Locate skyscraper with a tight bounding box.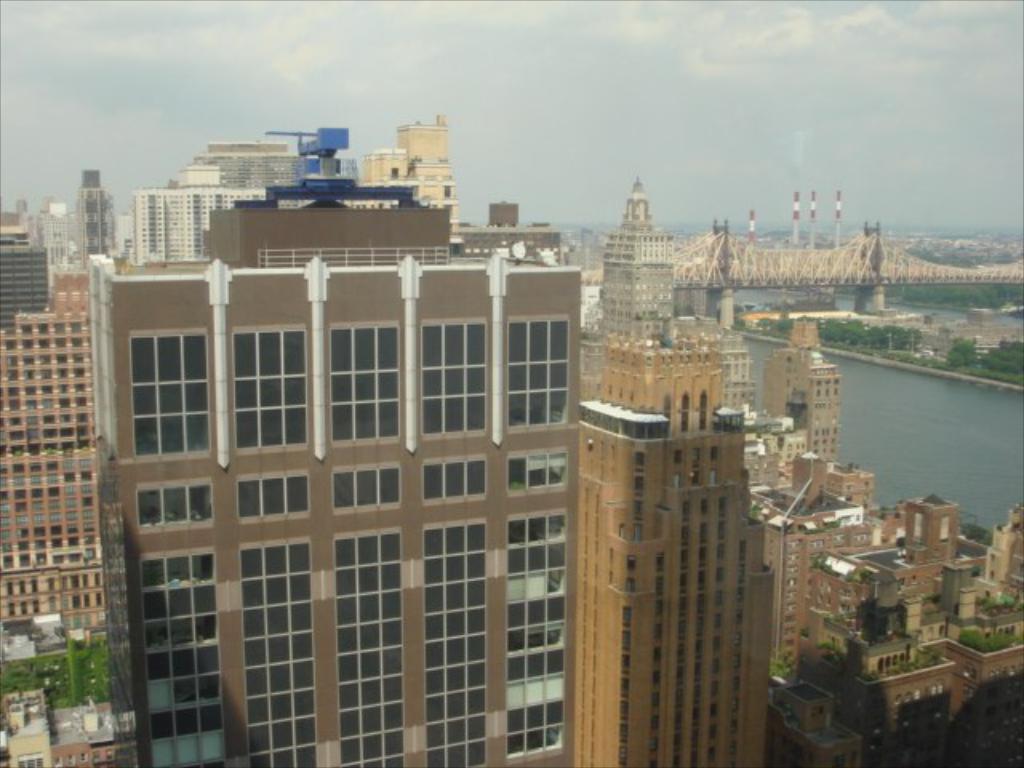
{"left": 573, "top": 336, "right": 774, "bottom": 766}.
